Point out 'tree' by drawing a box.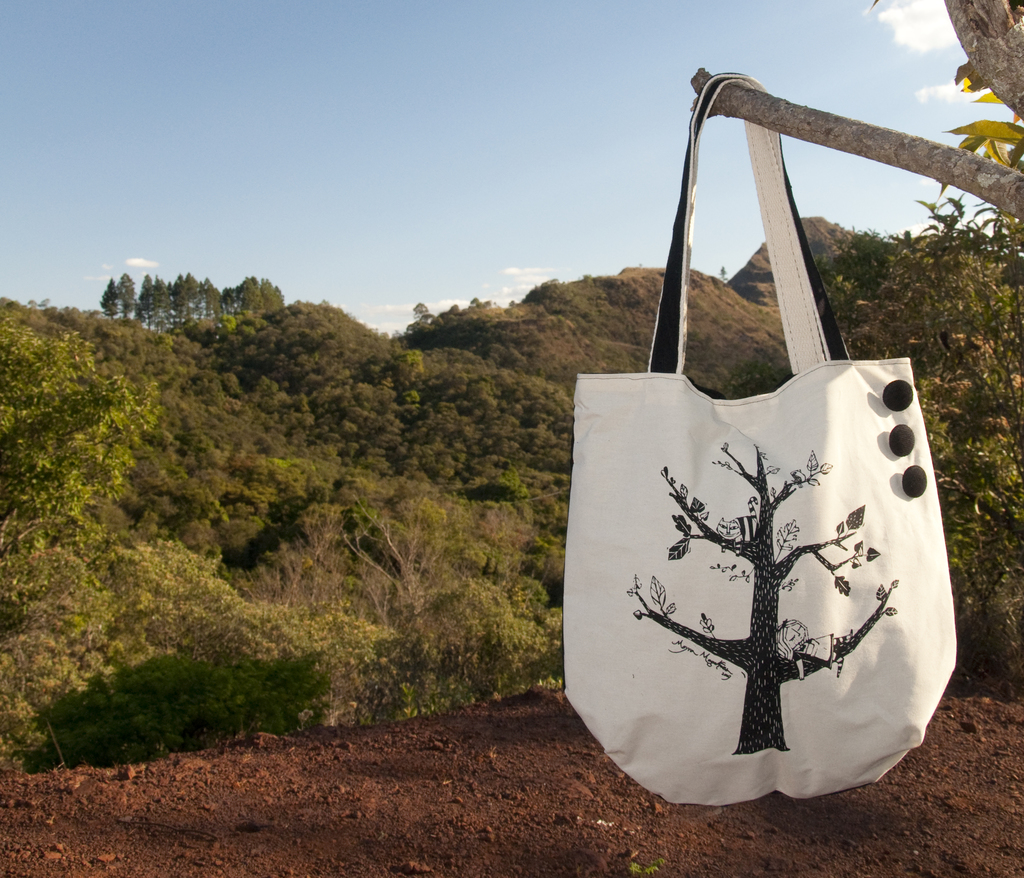
box=[276, 485, 537, 710].
